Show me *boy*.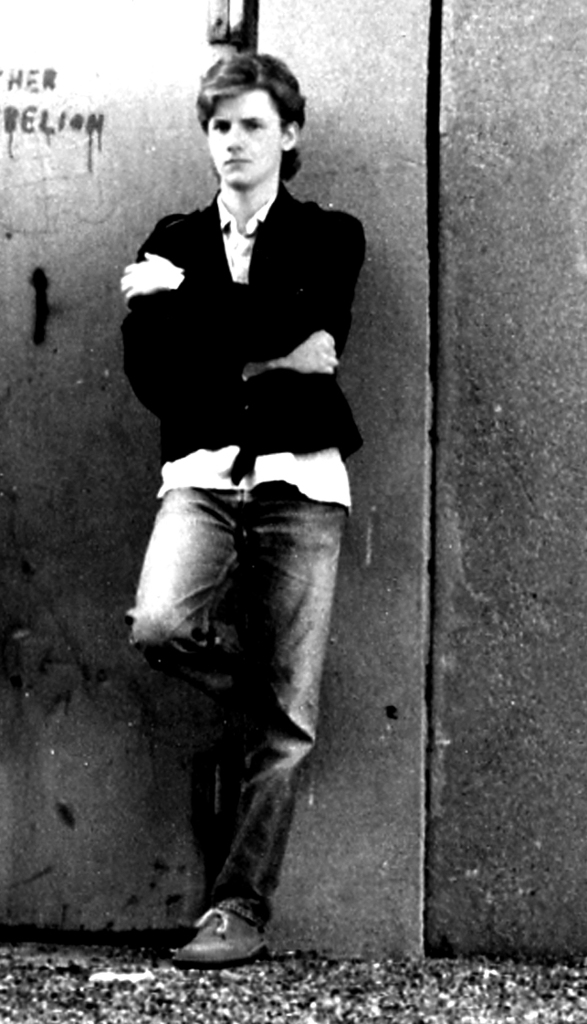
*boy* is here: rect(133, 40, 347, 988).
